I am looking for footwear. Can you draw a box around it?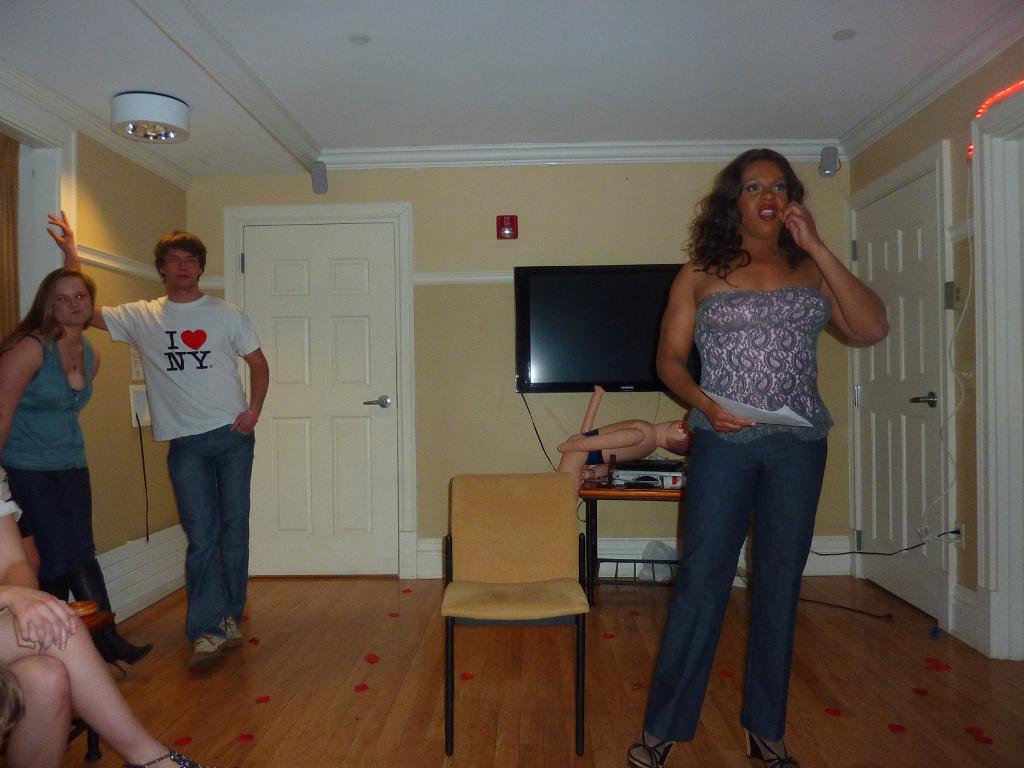
Sure, the bounding box is 181,626,232,672.
